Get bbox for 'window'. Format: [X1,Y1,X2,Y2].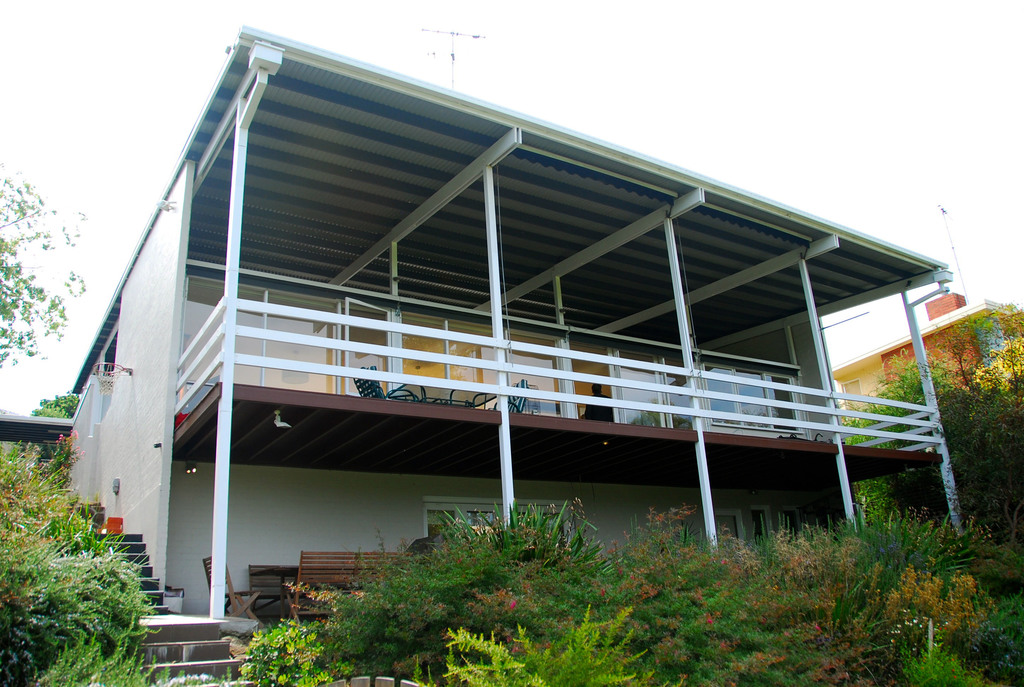
[752,507,774,544].
